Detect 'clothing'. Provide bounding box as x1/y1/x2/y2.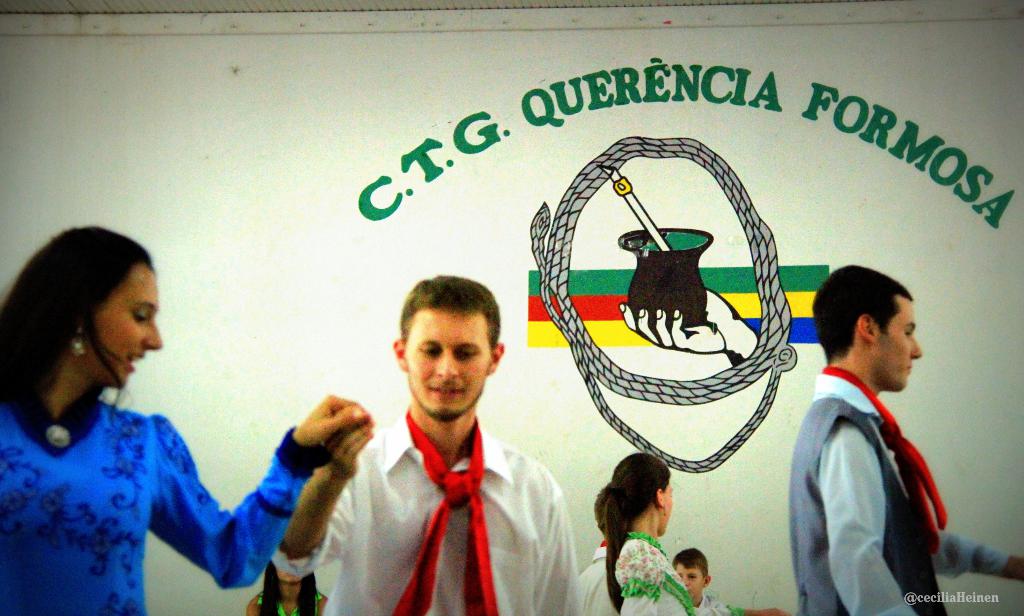
249/584/324/615.
